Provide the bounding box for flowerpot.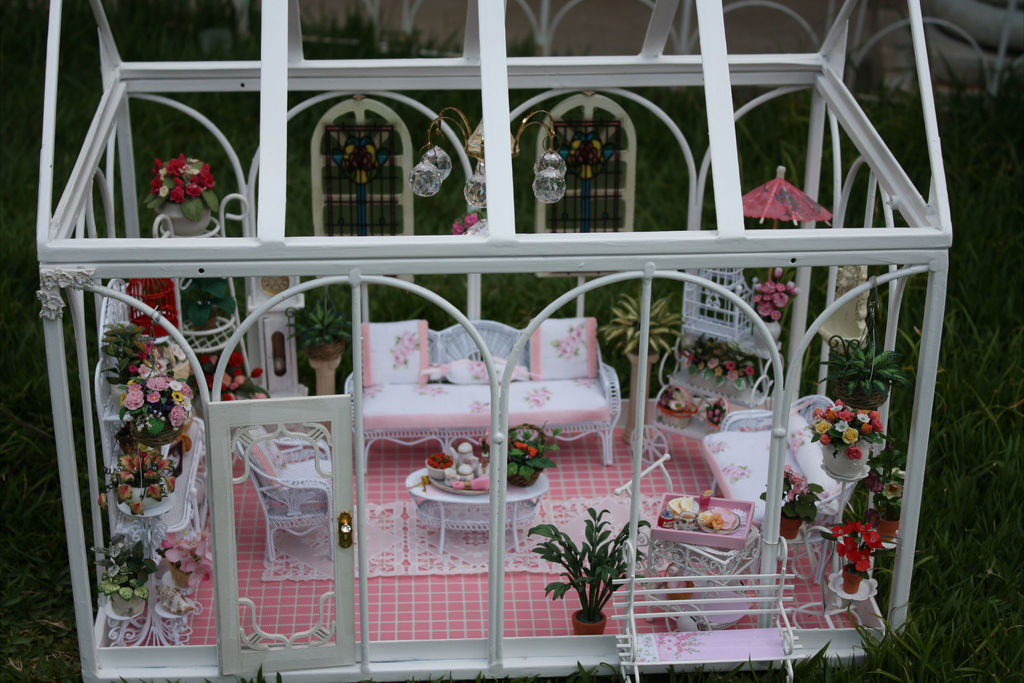
[left=571, top=604, right=607, bottom=633].
